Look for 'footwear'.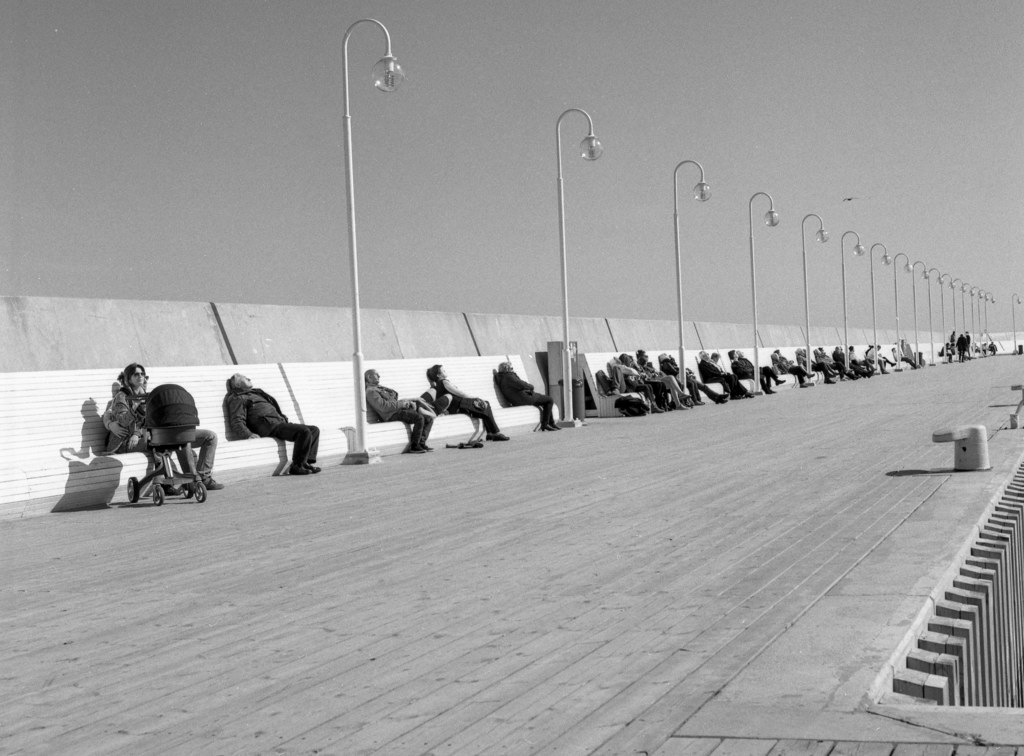
Found: region(847, 369, 852, 373).
